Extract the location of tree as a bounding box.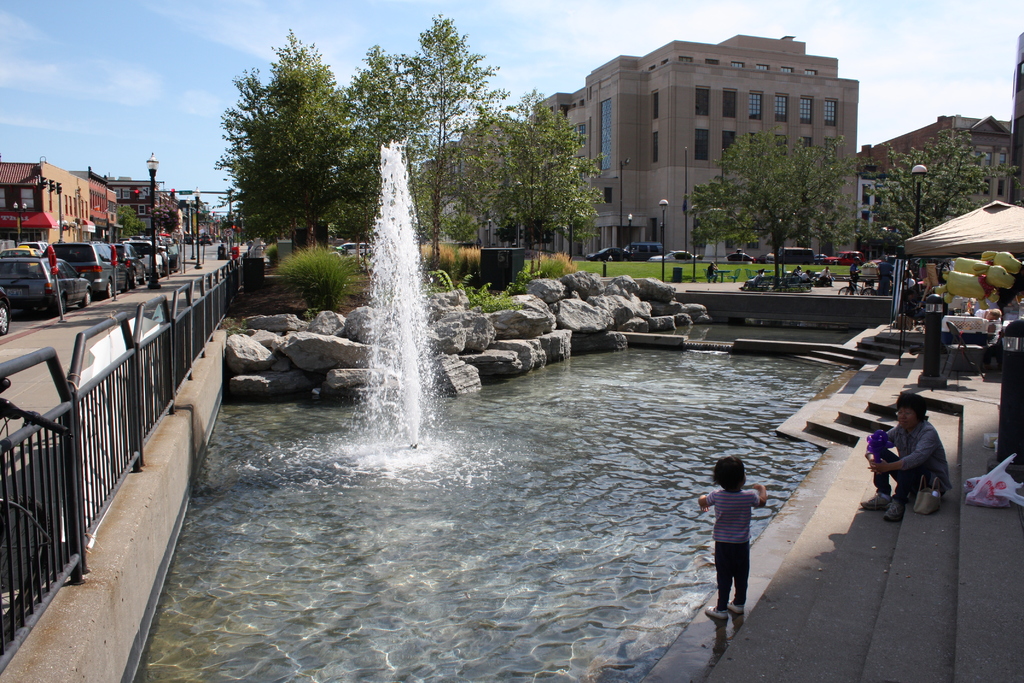
region(690, 120, 861, 287).
